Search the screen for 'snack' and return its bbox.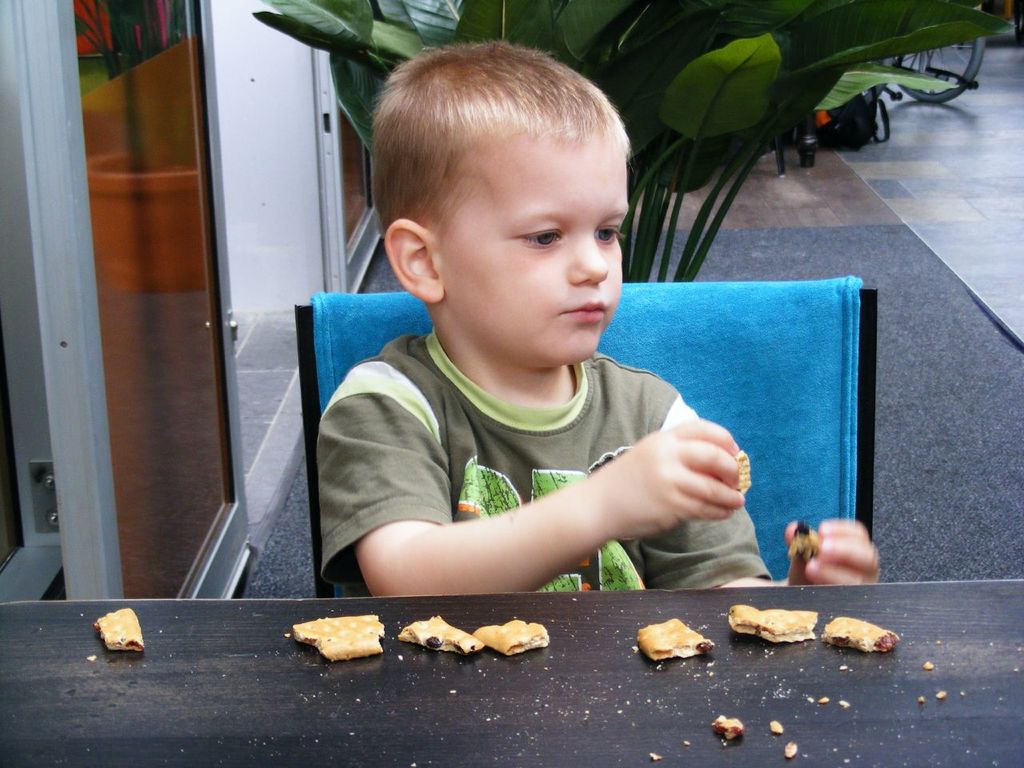
Found: (x1=290, y1=611, x2=386, y2=657).
